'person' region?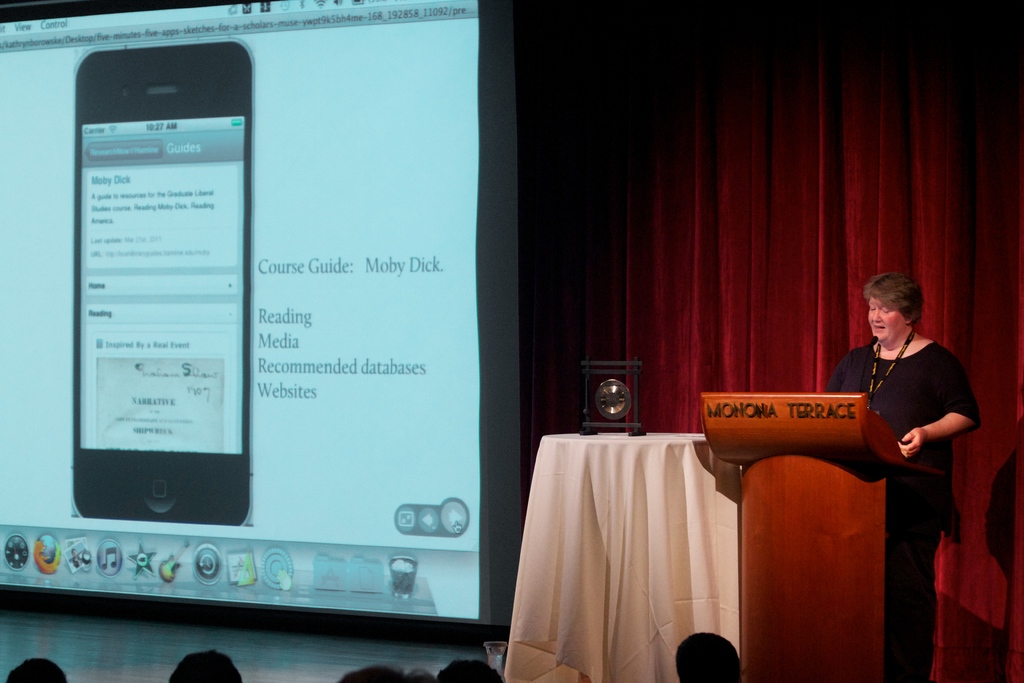
BBox(4, 655, 70, 682)
